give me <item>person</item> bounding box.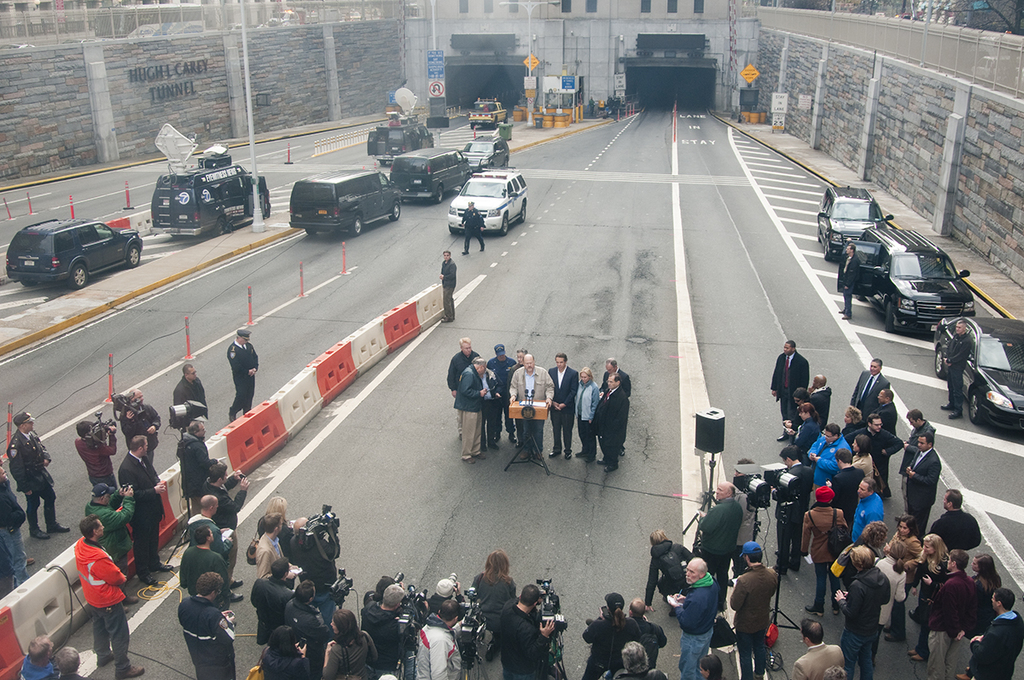
locate(357, 588, 401, 679).
